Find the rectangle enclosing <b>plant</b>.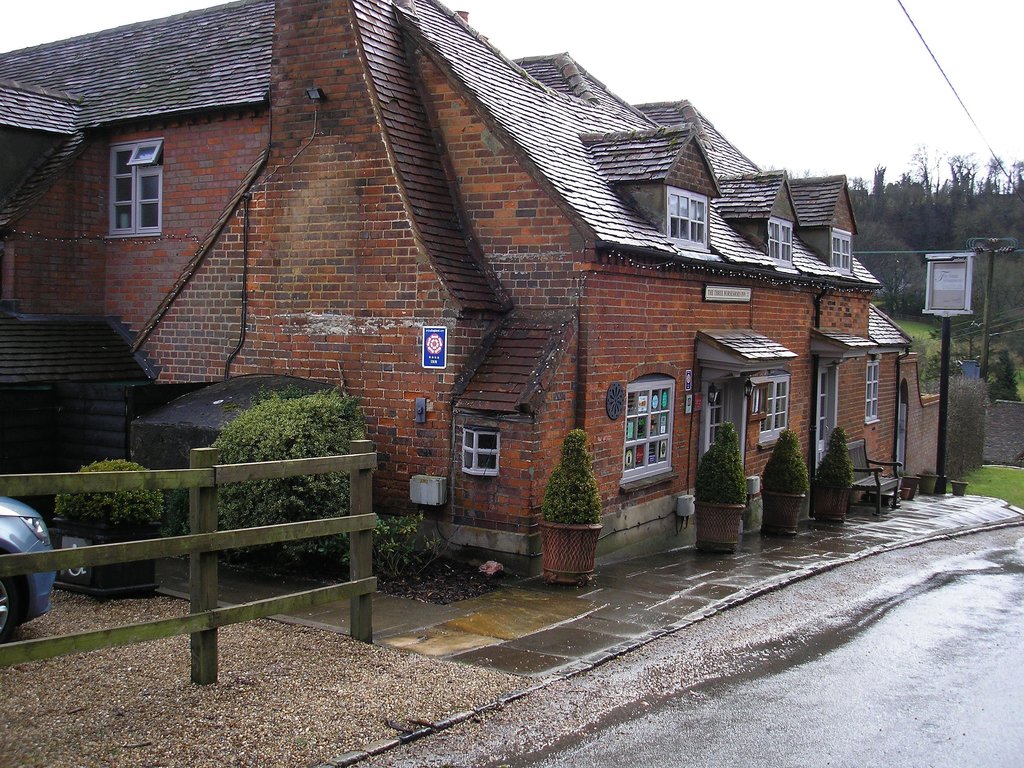
bbox=(897, 468, 916, 475).
